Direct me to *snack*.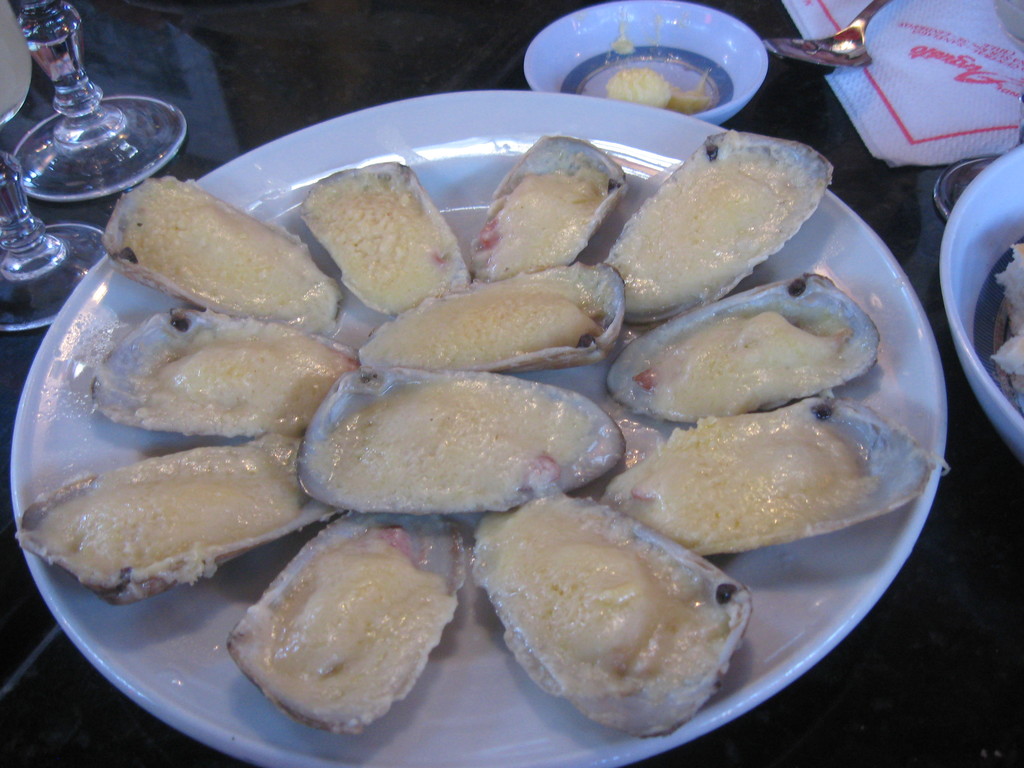
Direction: [x1=470, y1=140, x2=623, y2=269].
